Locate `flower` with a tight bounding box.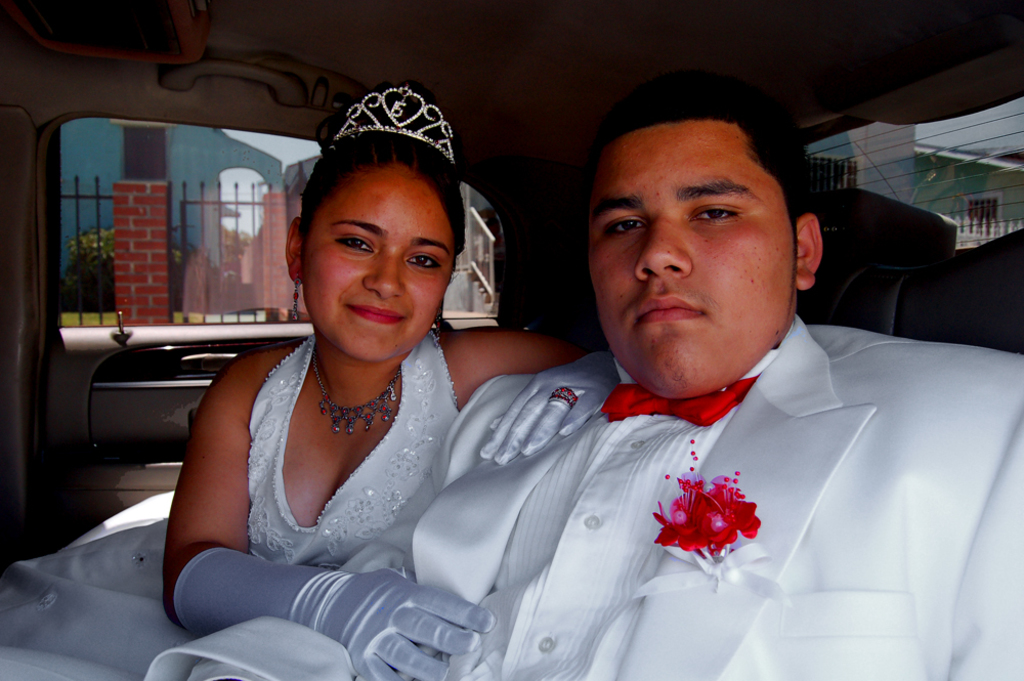
Rect(652, 470, 762, 563).
